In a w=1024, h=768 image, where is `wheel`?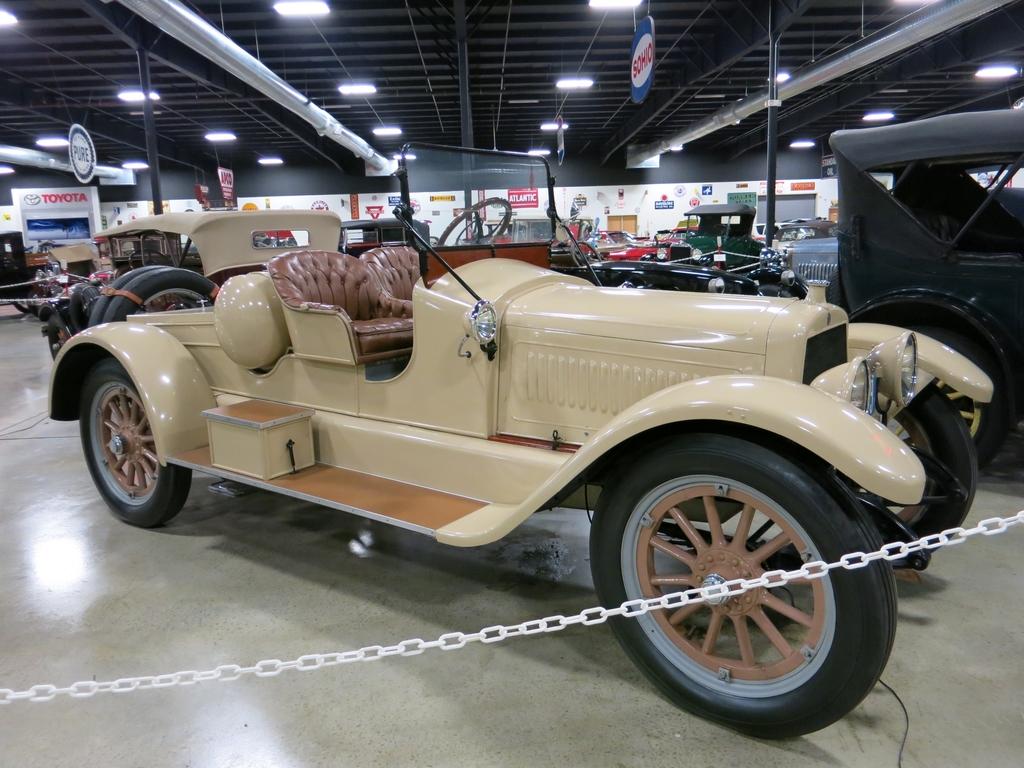
[x1=103, y1=267, x2=219, y2=323].
